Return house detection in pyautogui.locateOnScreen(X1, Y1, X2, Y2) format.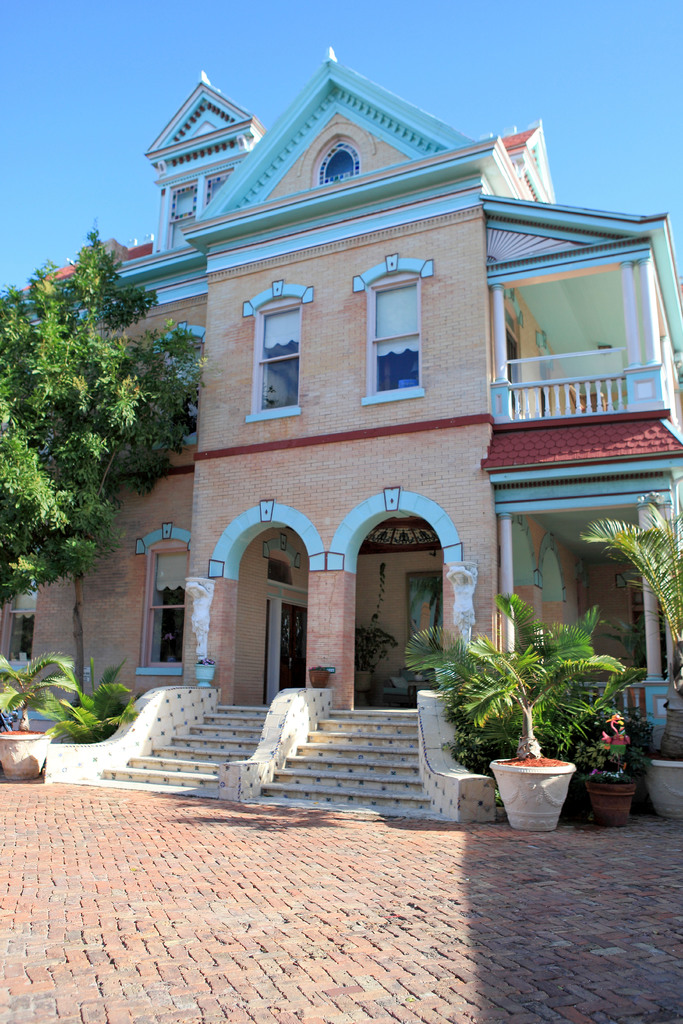
pyautogui.locateOnScreen(46, 38, 676, 799).
